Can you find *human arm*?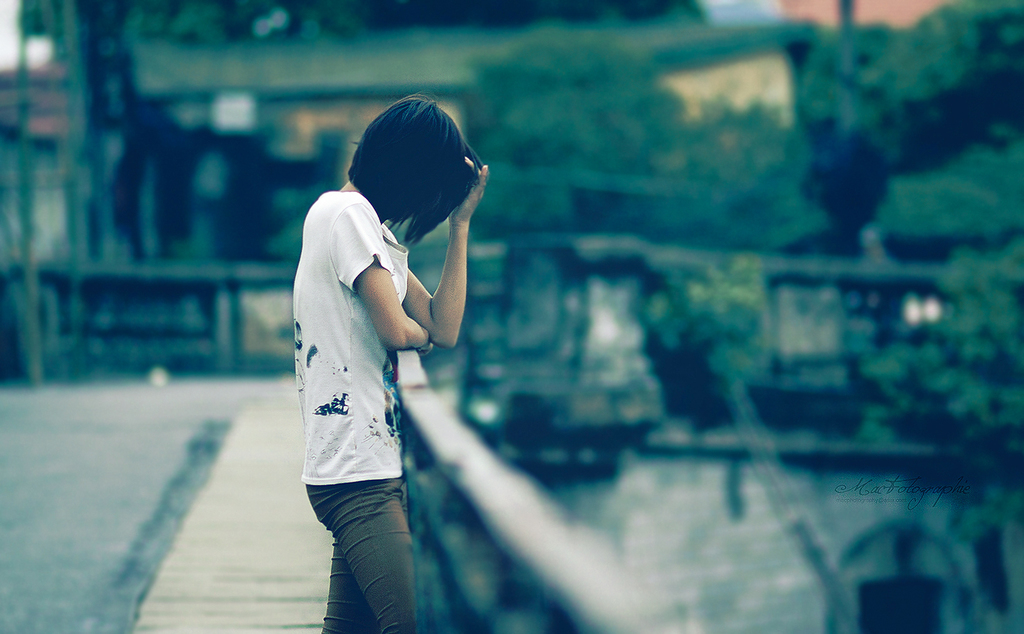
Yes, bounding box: BBox(413, 201, 474, 358).
